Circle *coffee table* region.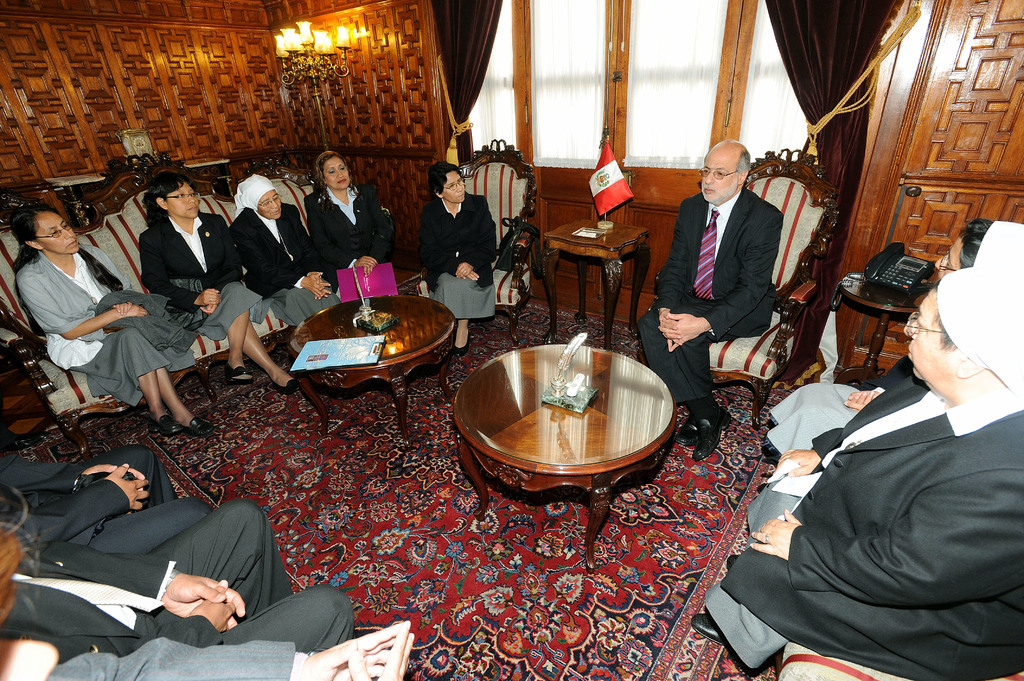
Region: [x1=541, y1=212, x2=646, y2=342].
